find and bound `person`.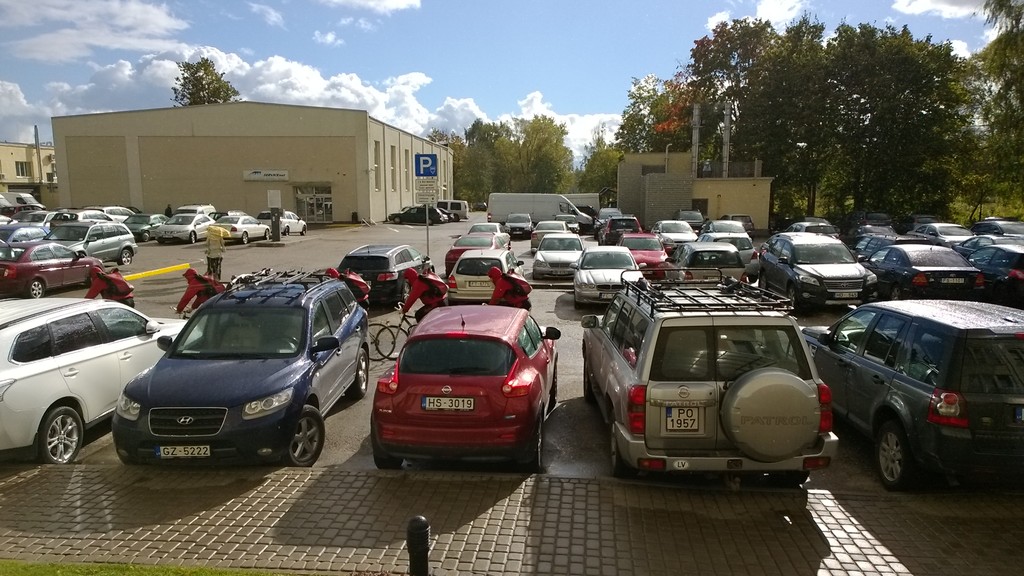
Bound: (84, 266, 136, 306).
